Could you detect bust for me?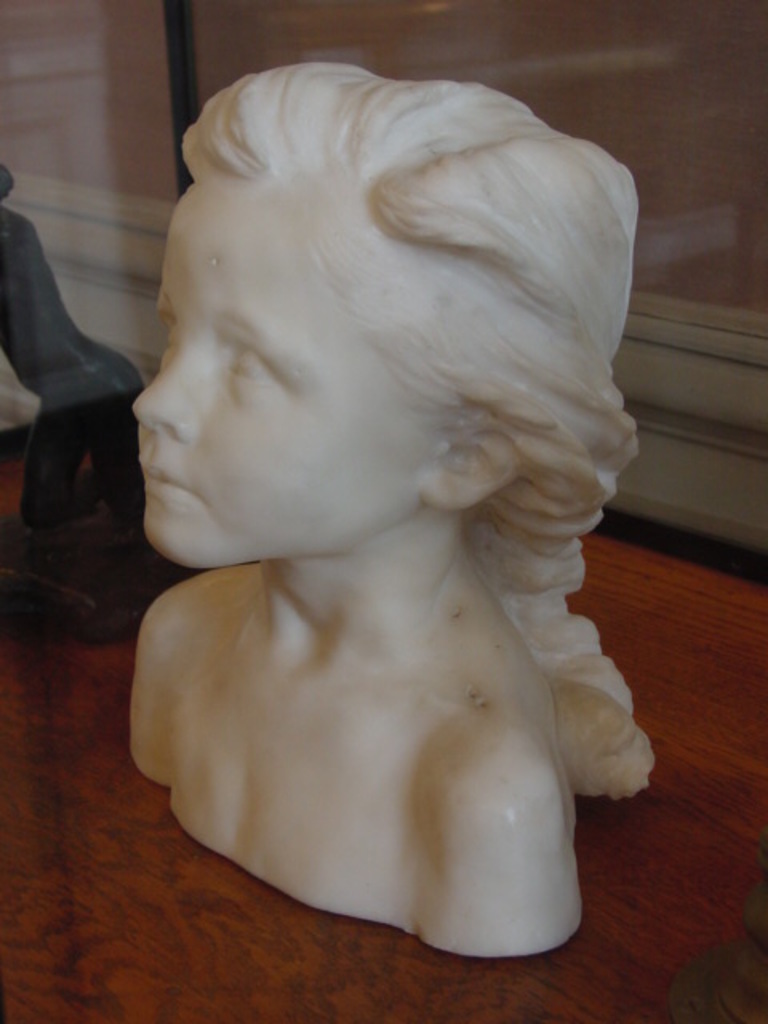
Detection result: [123,62,650,963].
